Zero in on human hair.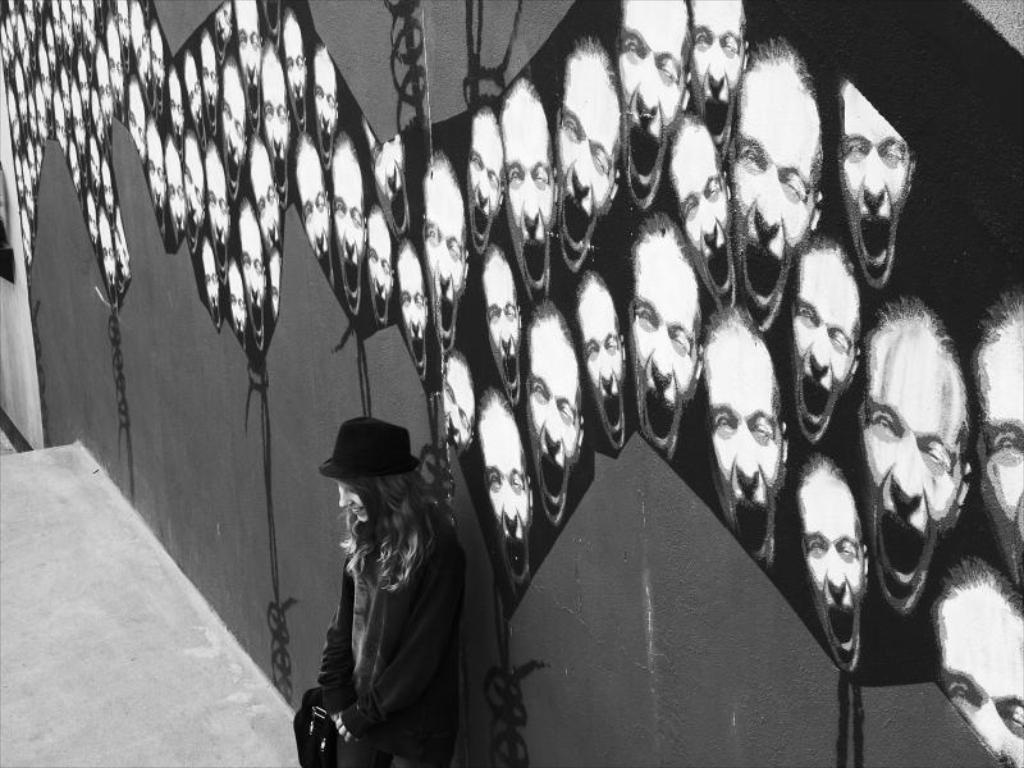
Zeroed in: [529,297,577,356].
